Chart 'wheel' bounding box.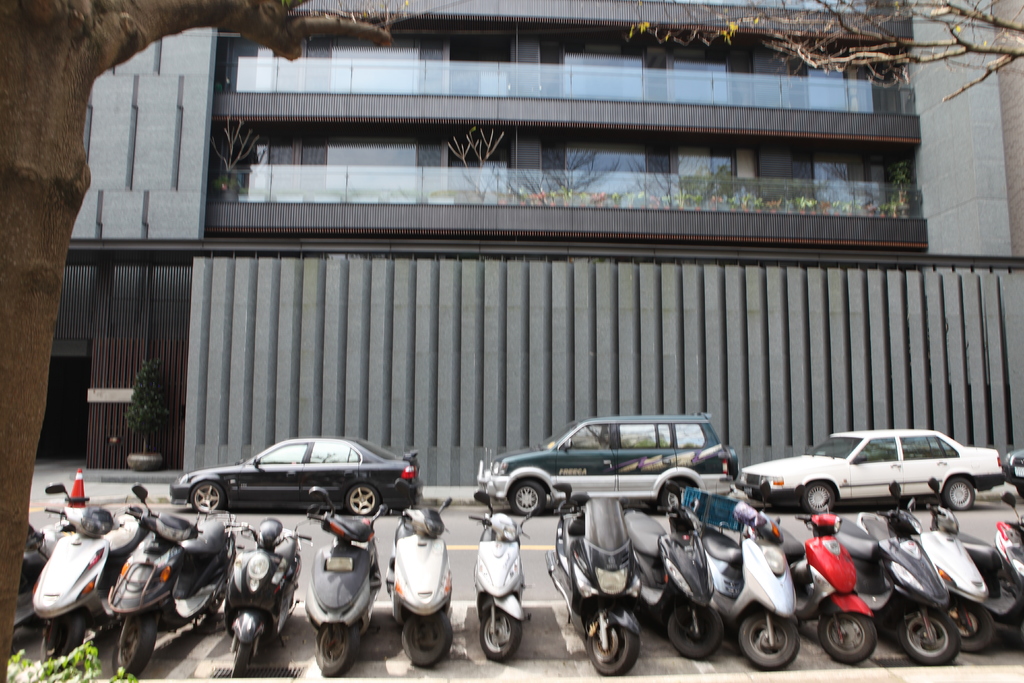
Charted: [x1=505, y1=481, x2=544, y2=513].
